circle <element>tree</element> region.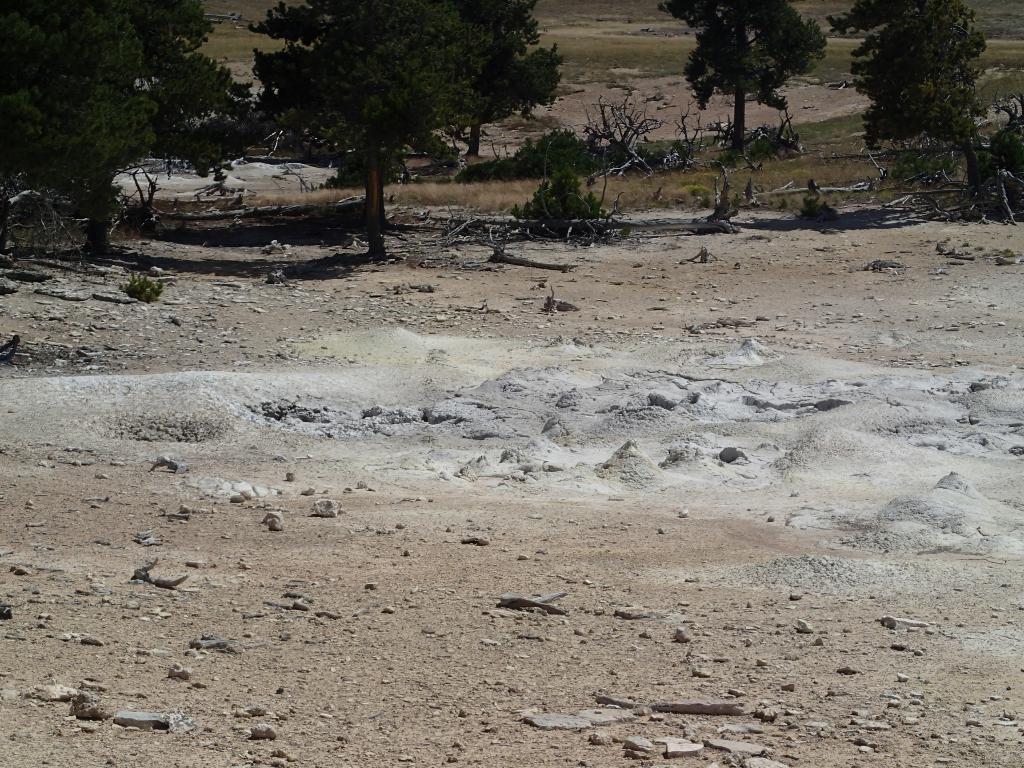
Region: select_region(675, 0, 813, 199).
